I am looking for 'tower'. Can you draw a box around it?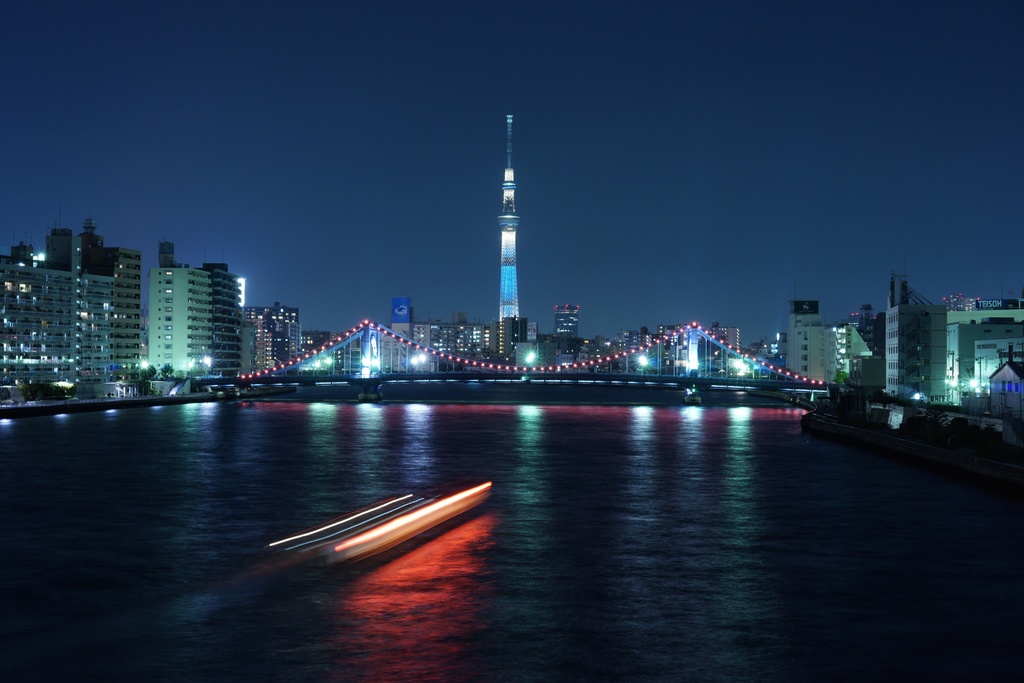
Sure, the bounding box is pyautogui.locateOnScreen(157, 240, 180, 268).
